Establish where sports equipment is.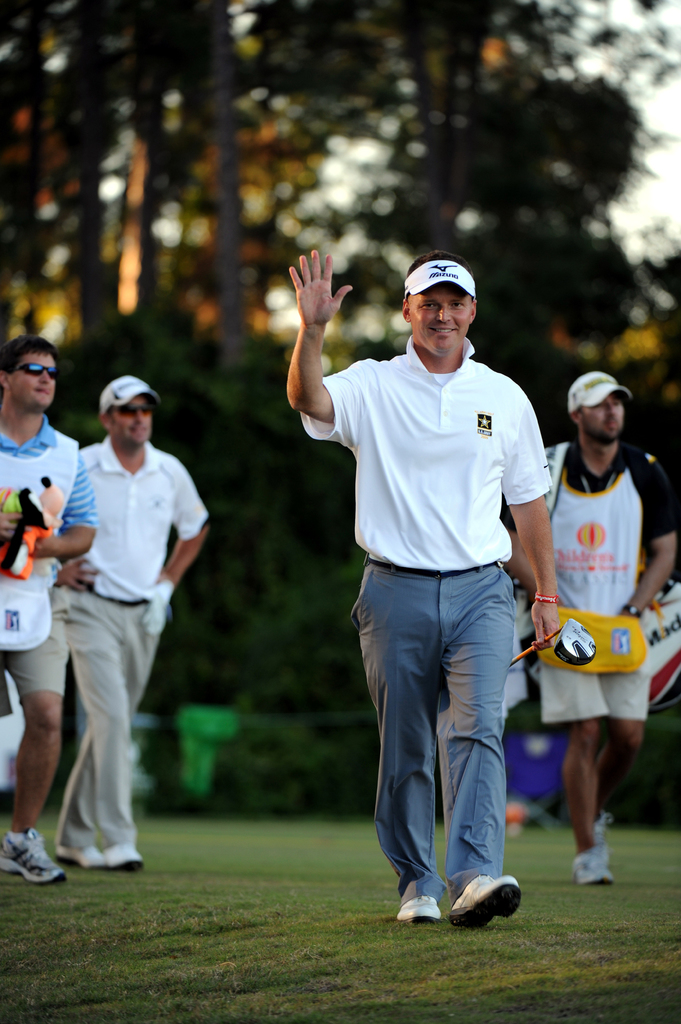
Established at box=[507, 615, 597, 669].
